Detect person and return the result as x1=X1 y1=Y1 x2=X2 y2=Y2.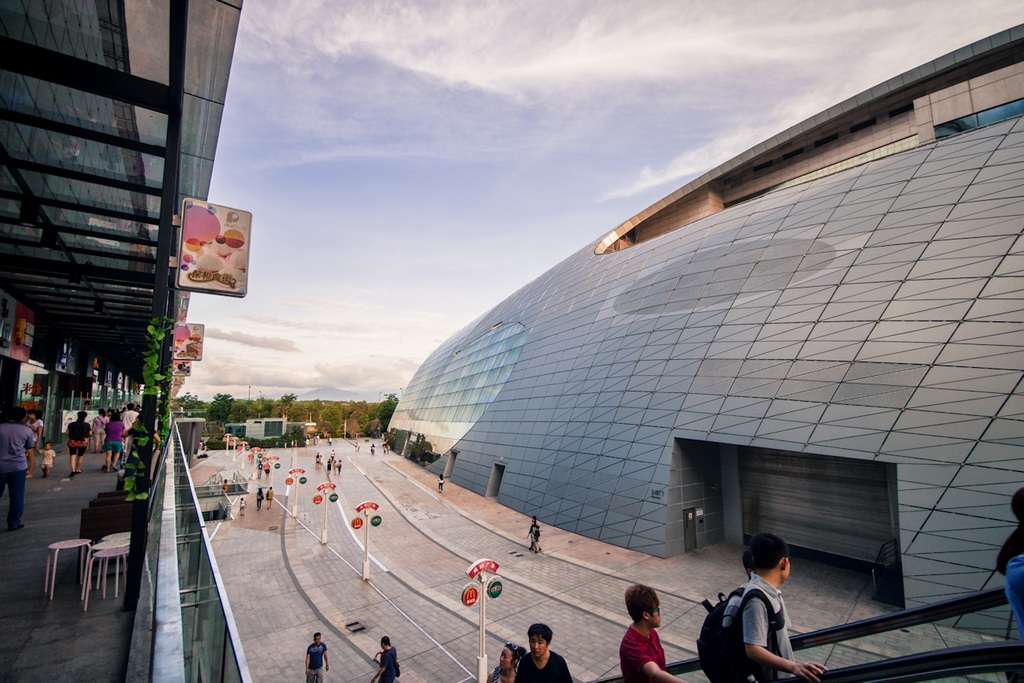
x1=617 y1=581 x2=684 y2=682.
